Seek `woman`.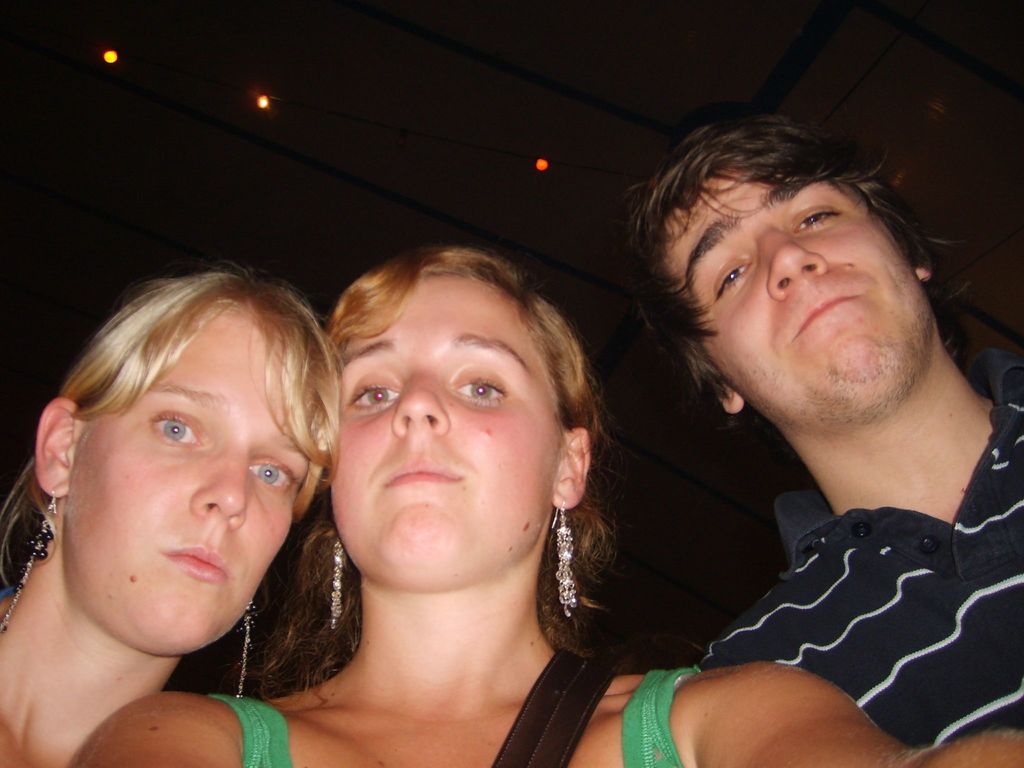
box(0, 247, 353, 767).
